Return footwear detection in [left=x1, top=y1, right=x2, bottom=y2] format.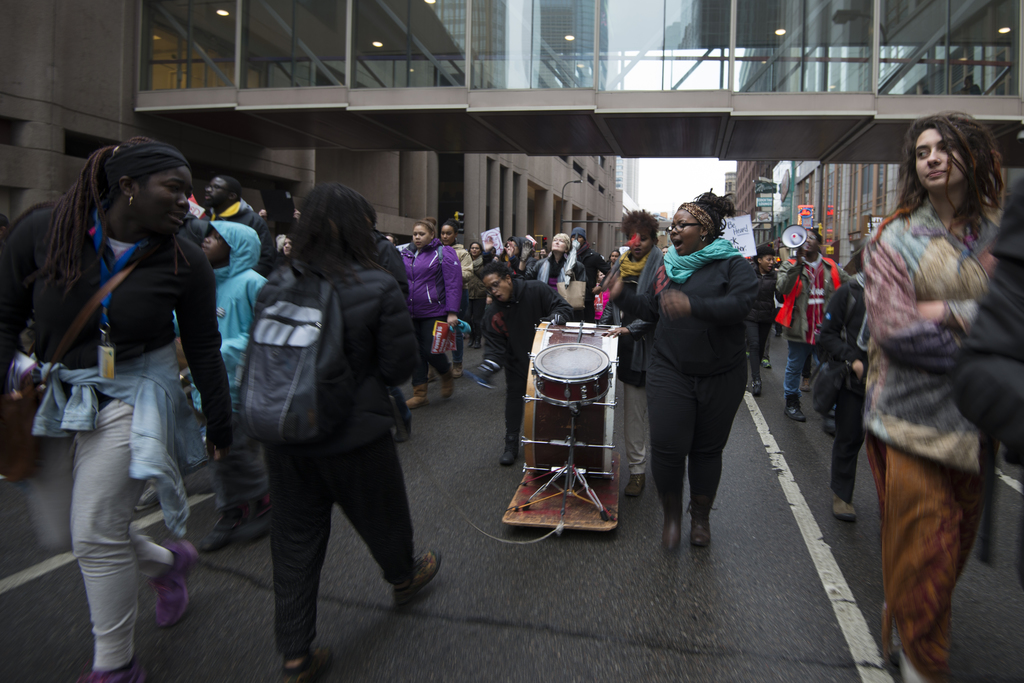
[left=407, top=384, right=424, bottom=409].
